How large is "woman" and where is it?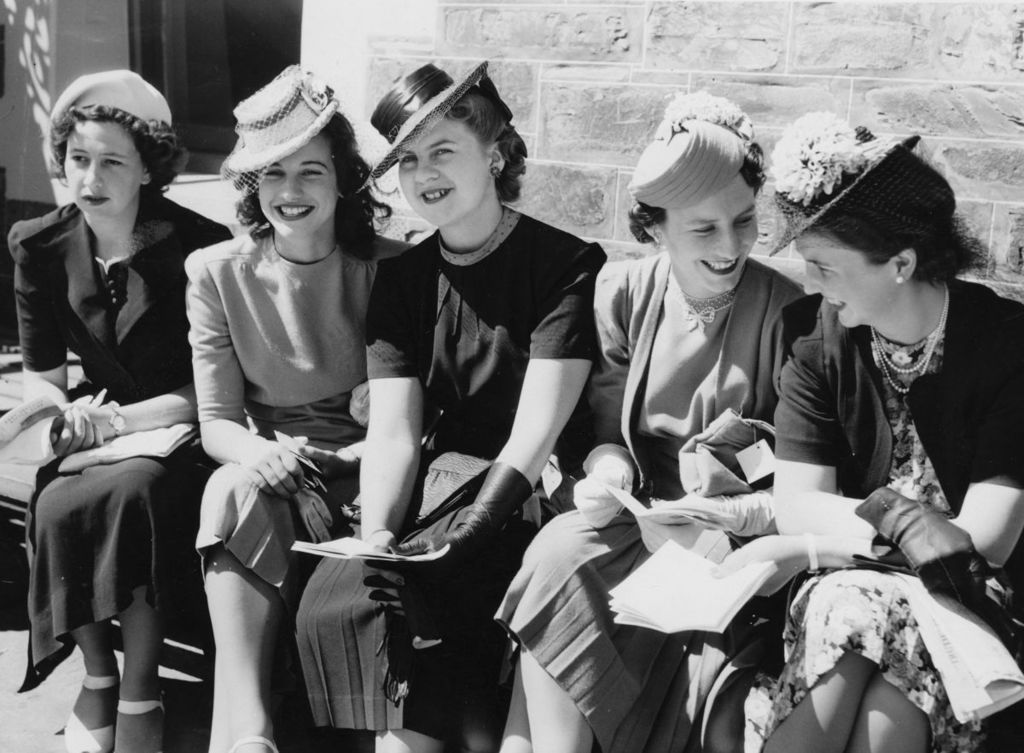
Bounding box: <region>492, 88, 809, 752</region>.
